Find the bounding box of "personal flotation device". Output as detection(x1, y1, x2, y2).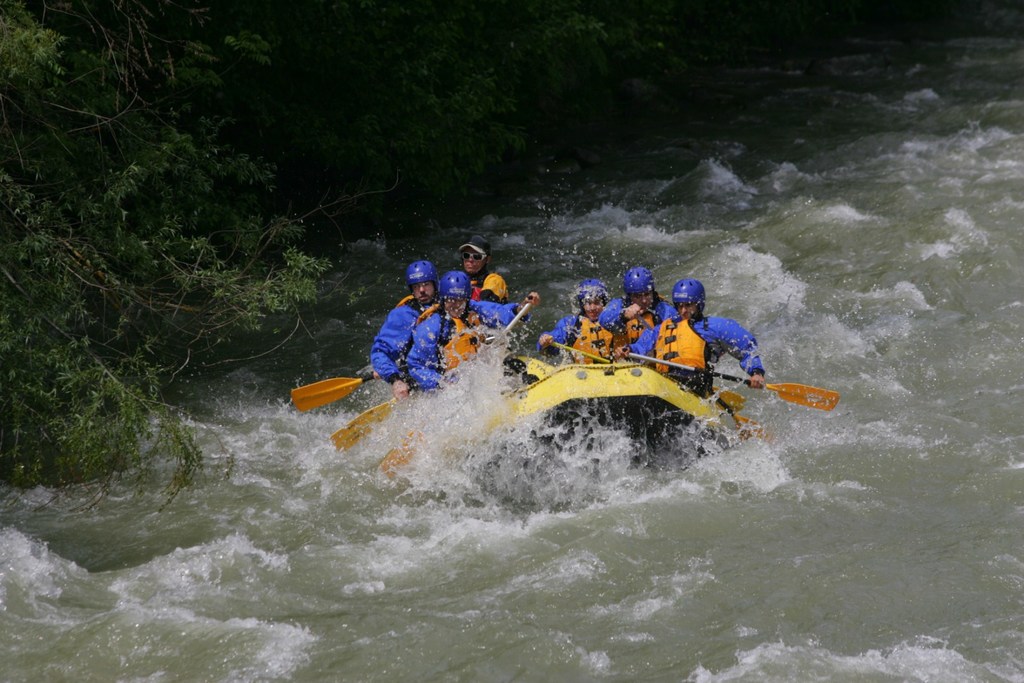
detection(635, 305, 769, 383).
